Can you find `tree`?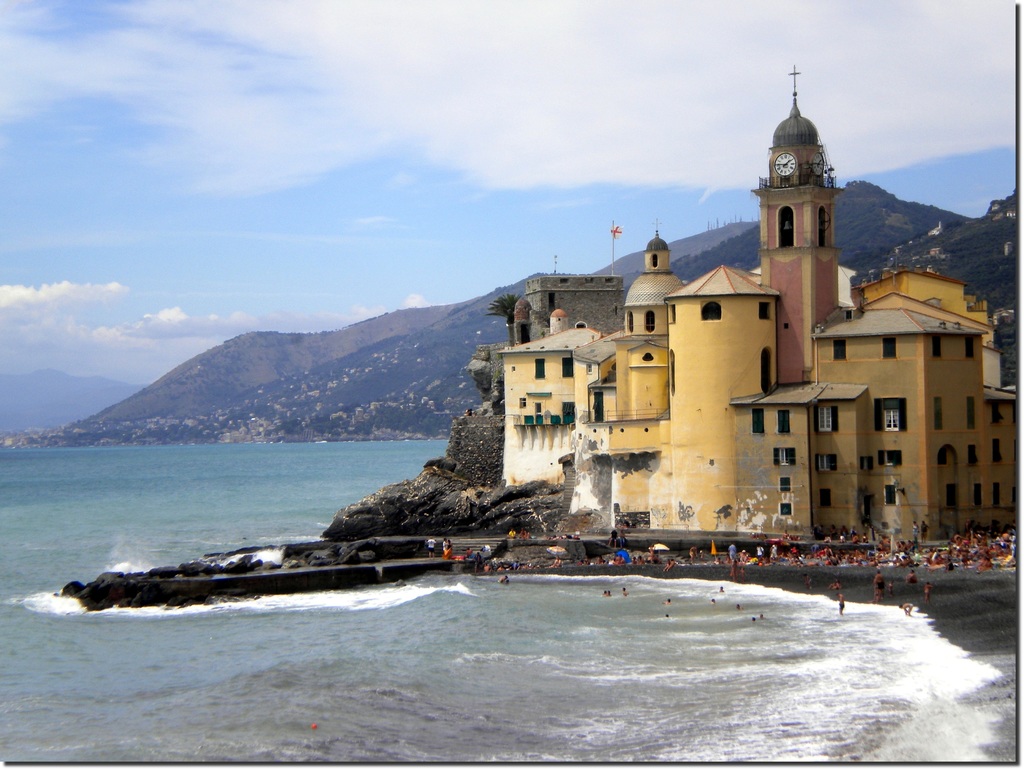
Yes, bounding box: pyautogui.locateOnScreen(493, 291, 523, 343).
